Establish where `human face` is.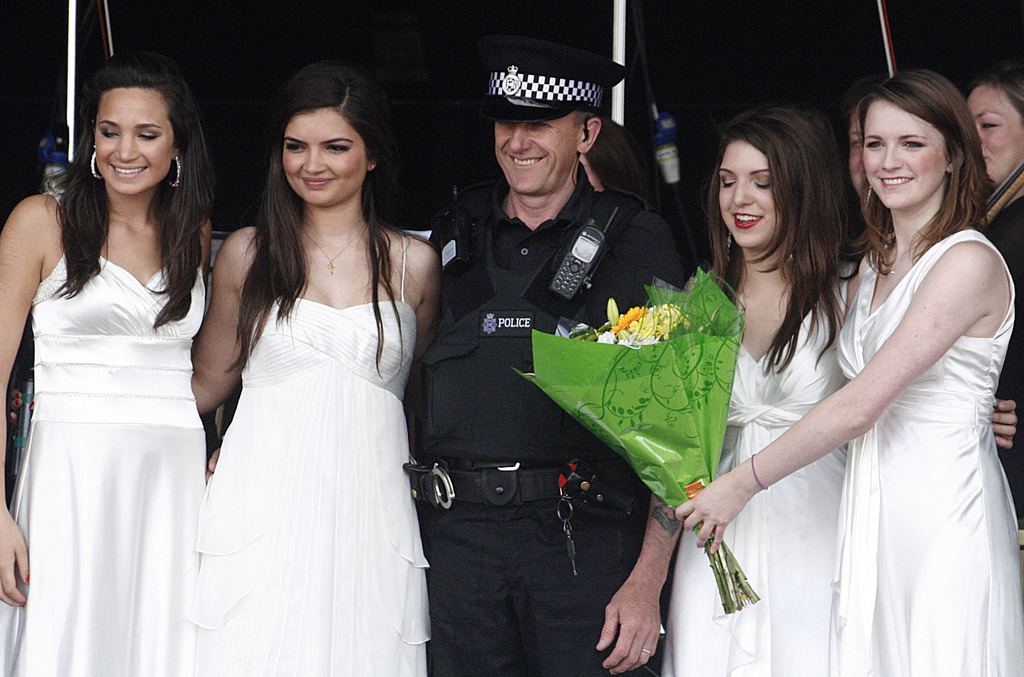
Established at locate(92, 92, 172, 190).
